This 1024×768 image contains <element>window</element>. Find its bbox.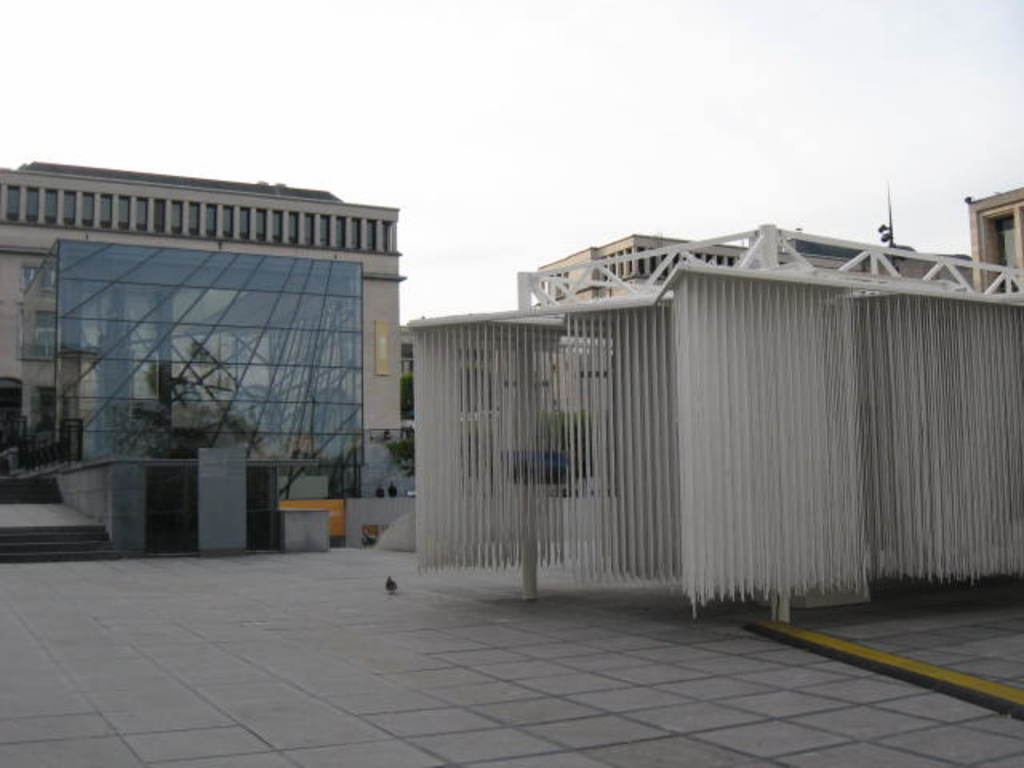
[301, 213, 310, 245].
